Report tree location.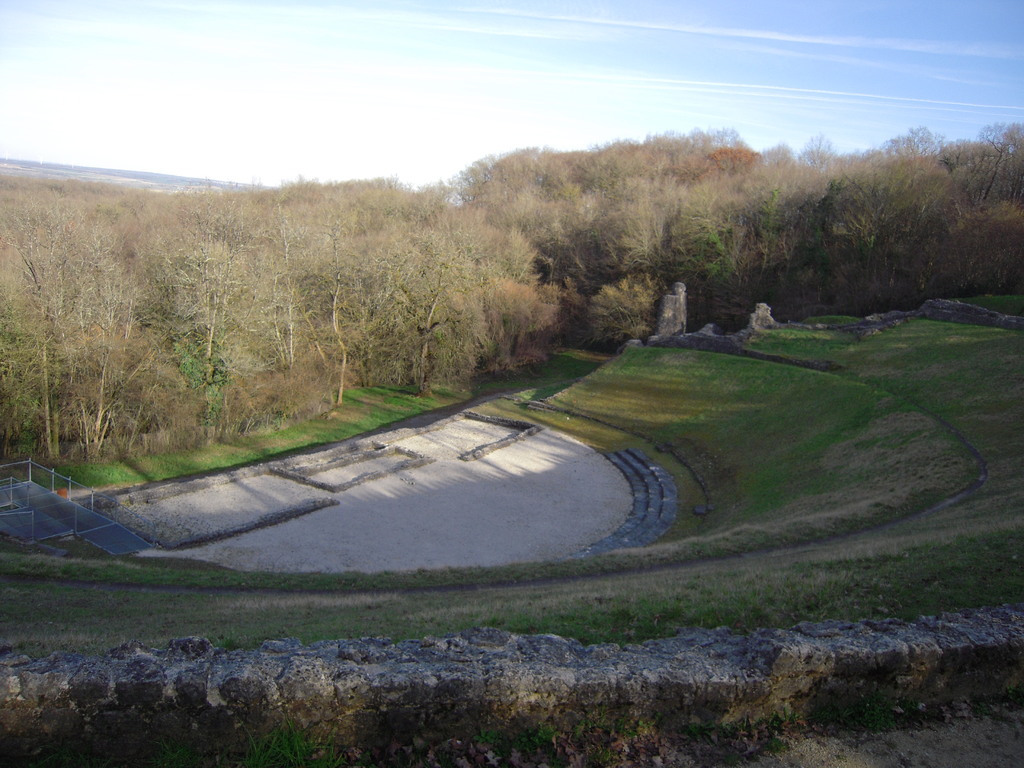
Report: select_region(360, 200, 494, 398).
